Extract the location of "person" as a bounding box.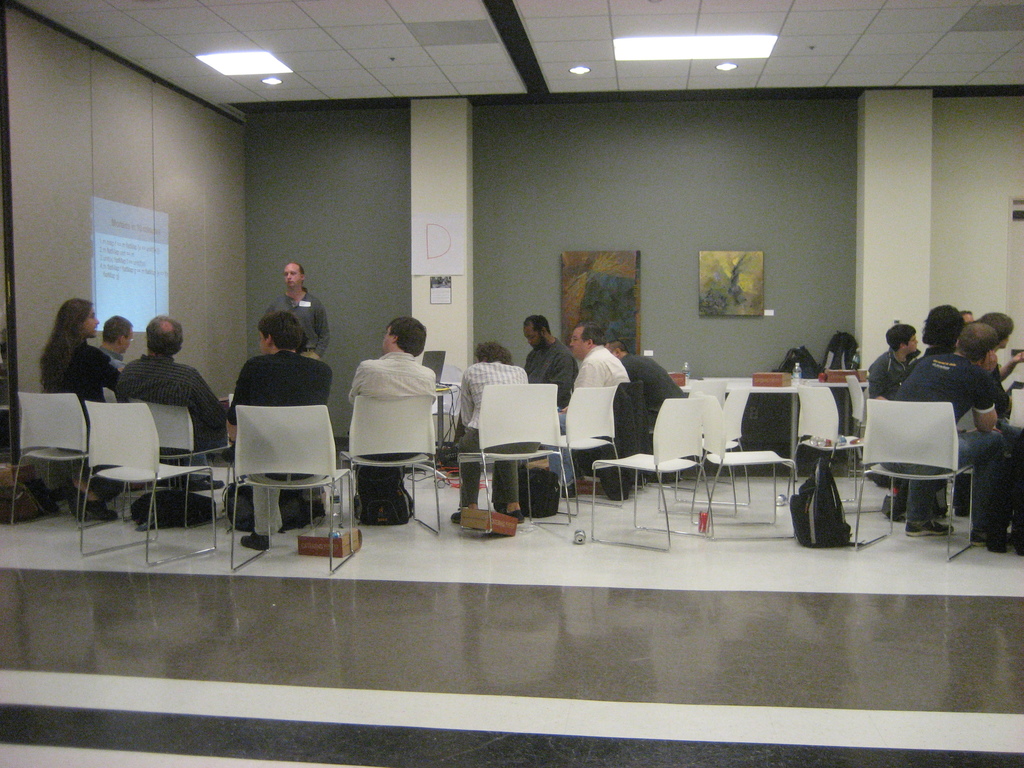
860 323 932 405.
